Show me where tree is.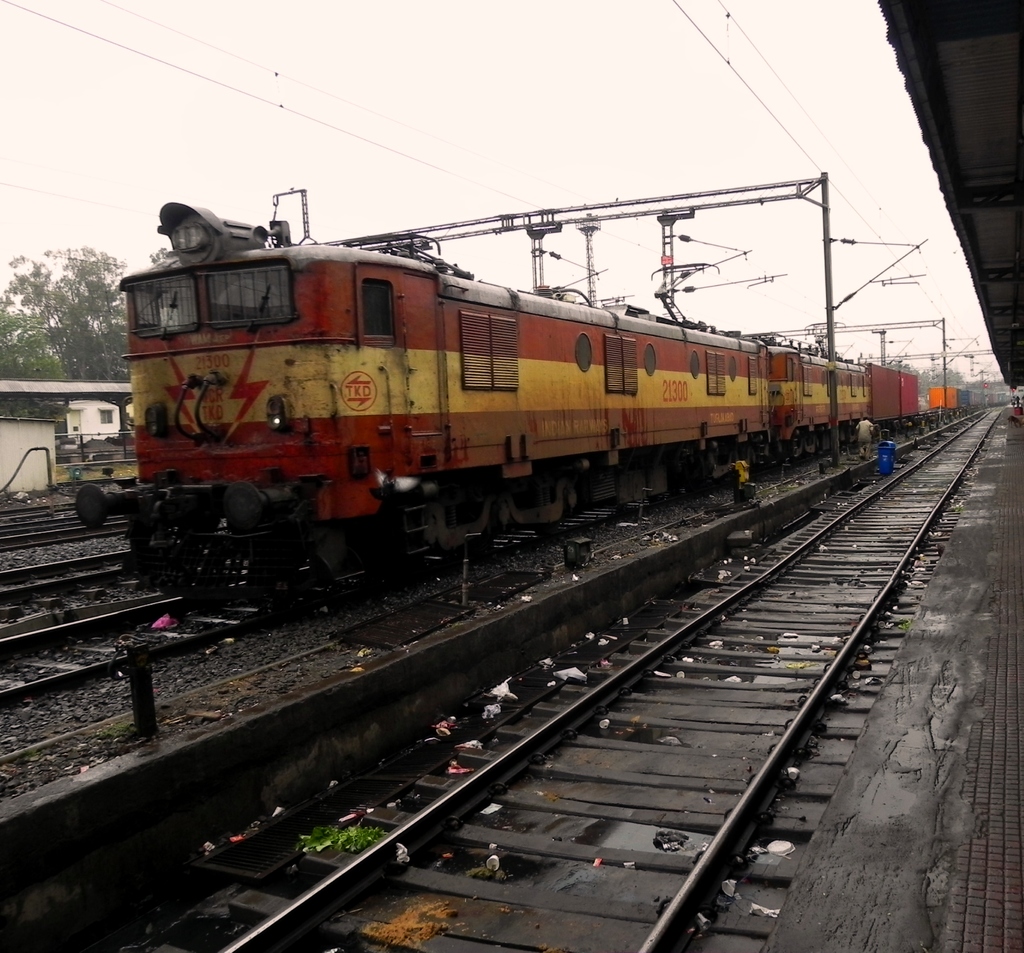
tree is at (0,236,114,358).
